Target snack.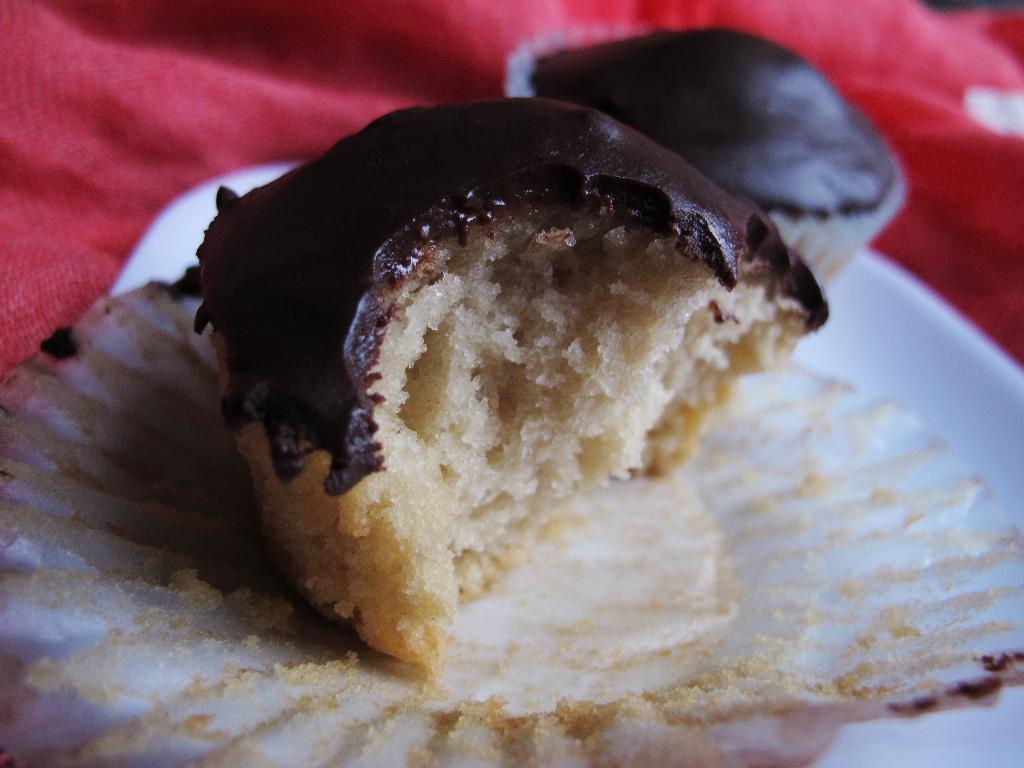
Target region: <box>530,28,907,292</box>.
